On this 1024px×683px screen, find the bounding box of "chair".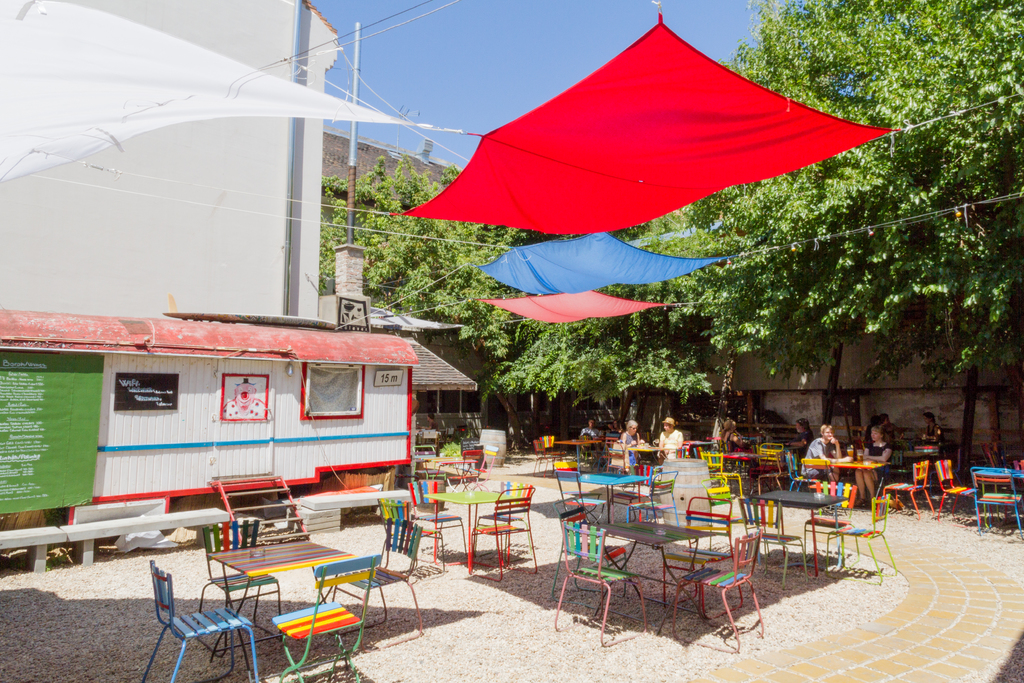
Bounding box: left=471, top=443, right=499, bottom=488.
